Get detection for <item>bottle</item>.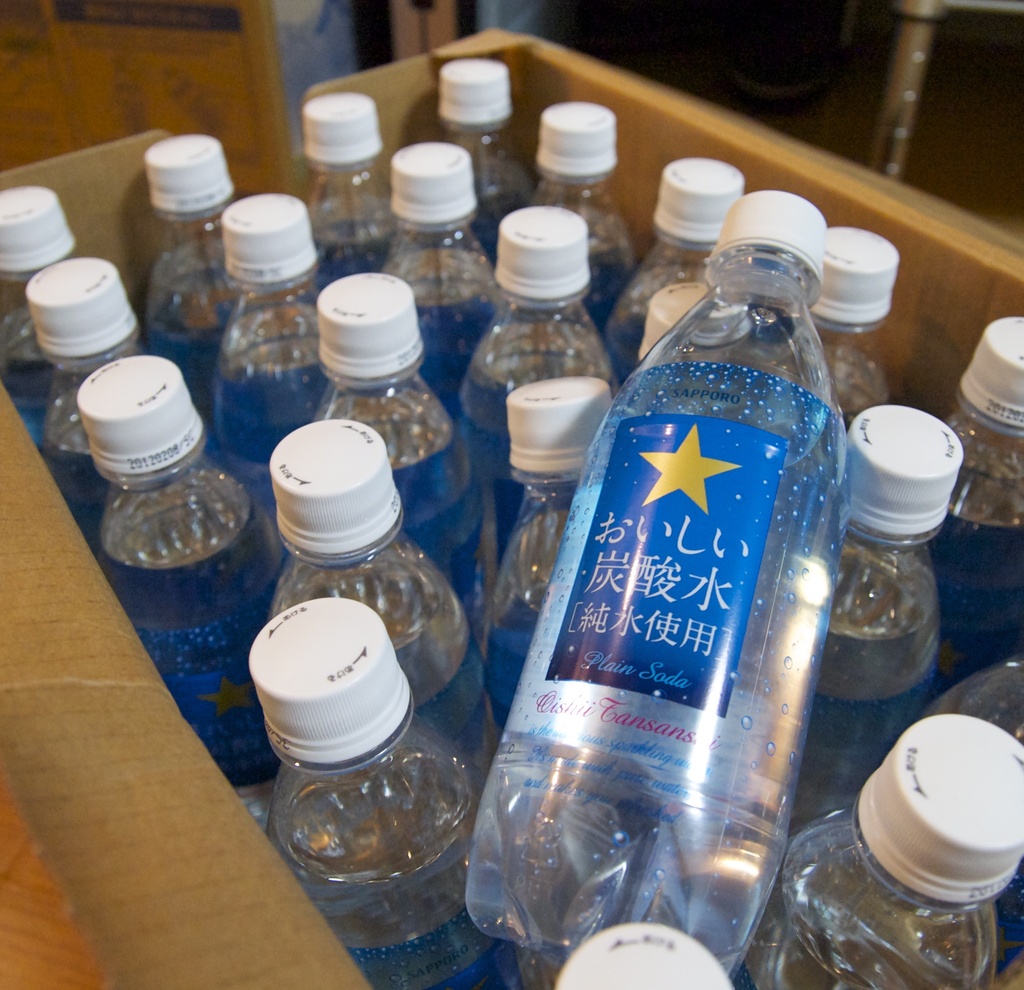
Detection: x1=796, y1=406, x2=963, y2=815.
